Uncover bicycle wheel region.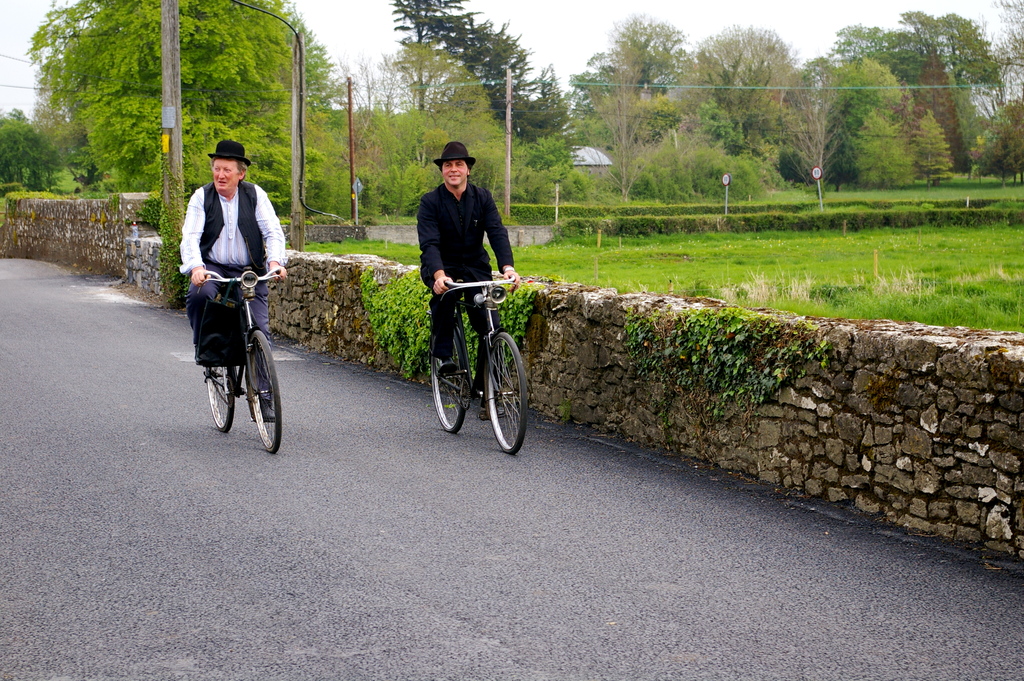
Uncovered: Rect(208, 324, 245, 432).
